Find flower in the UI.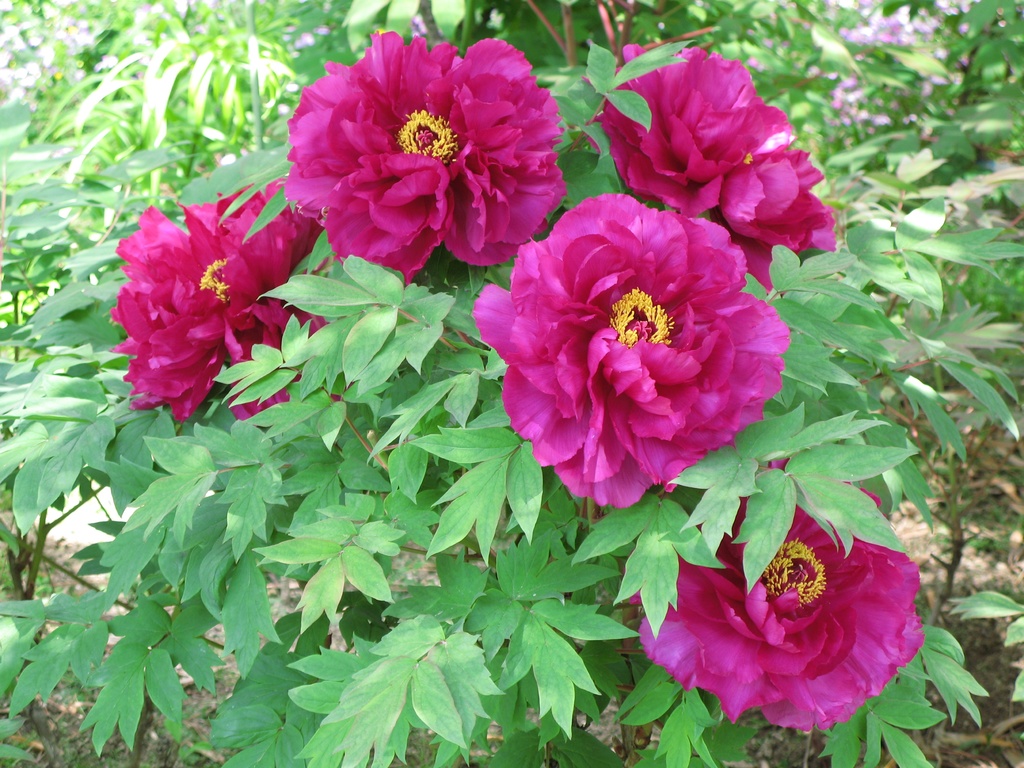
UI element at 474, 191, 787, 502.
